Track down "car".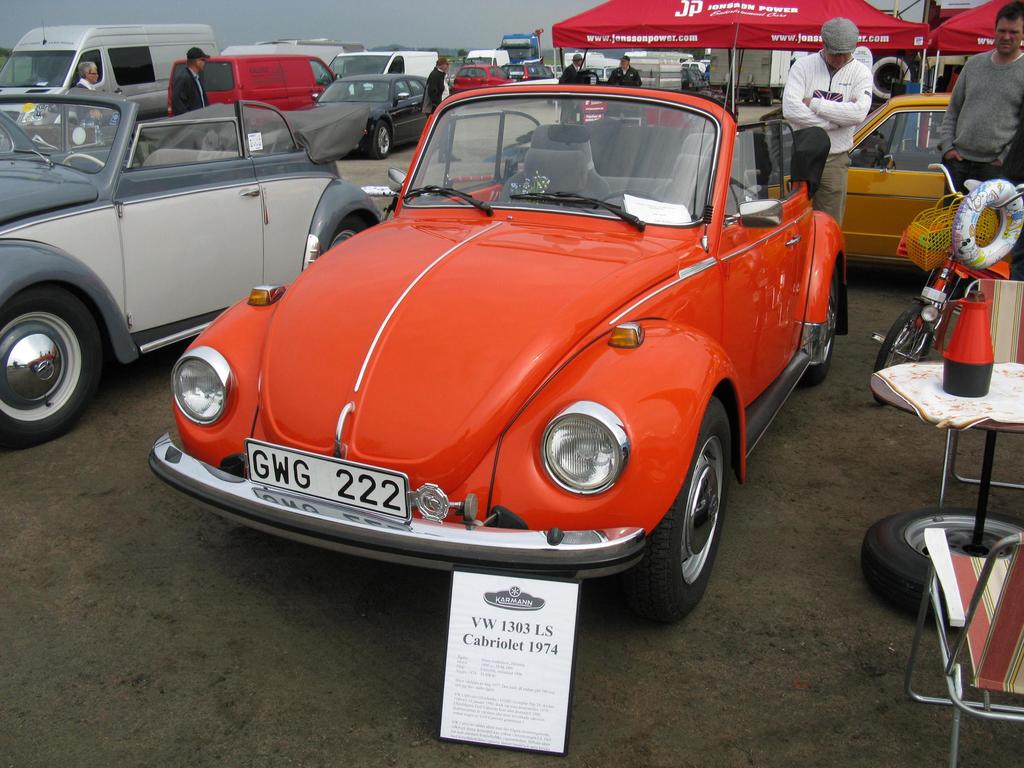
Tracked to BBox(545, 63, 567, 77).
